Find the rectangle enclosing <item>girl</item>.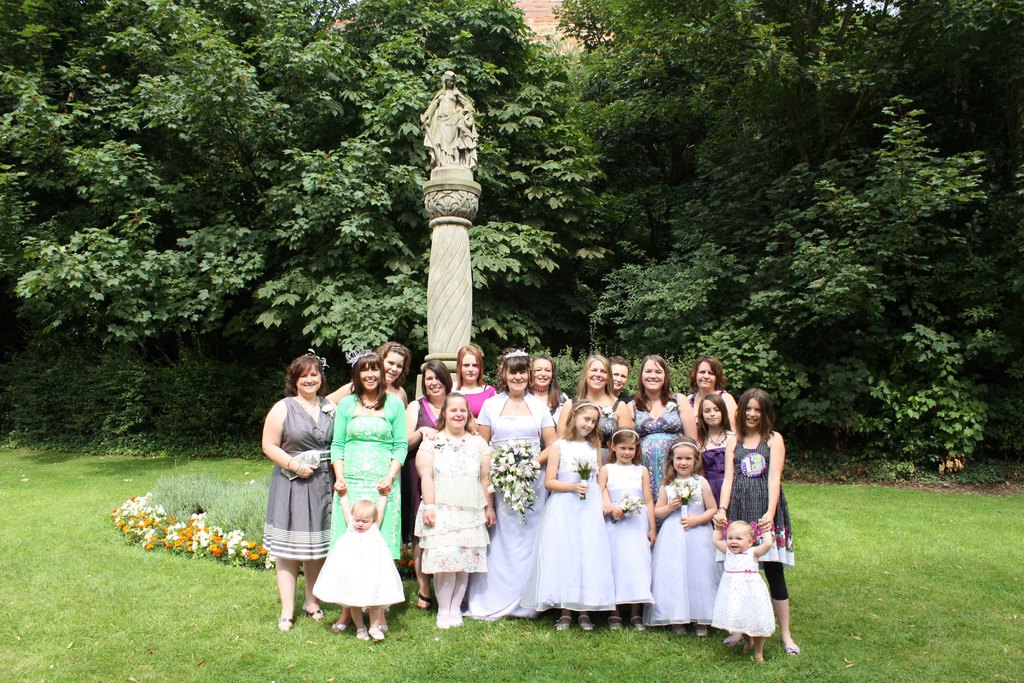
box=[692, 387, 744, 489].
